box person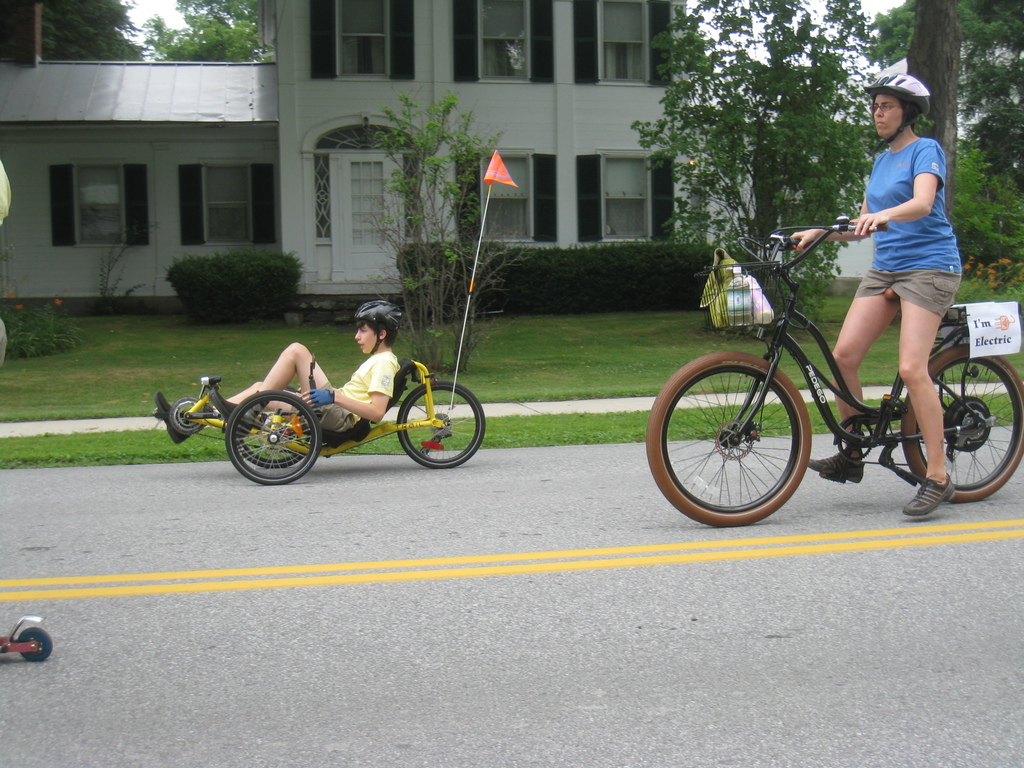
[152,296,397,449]
